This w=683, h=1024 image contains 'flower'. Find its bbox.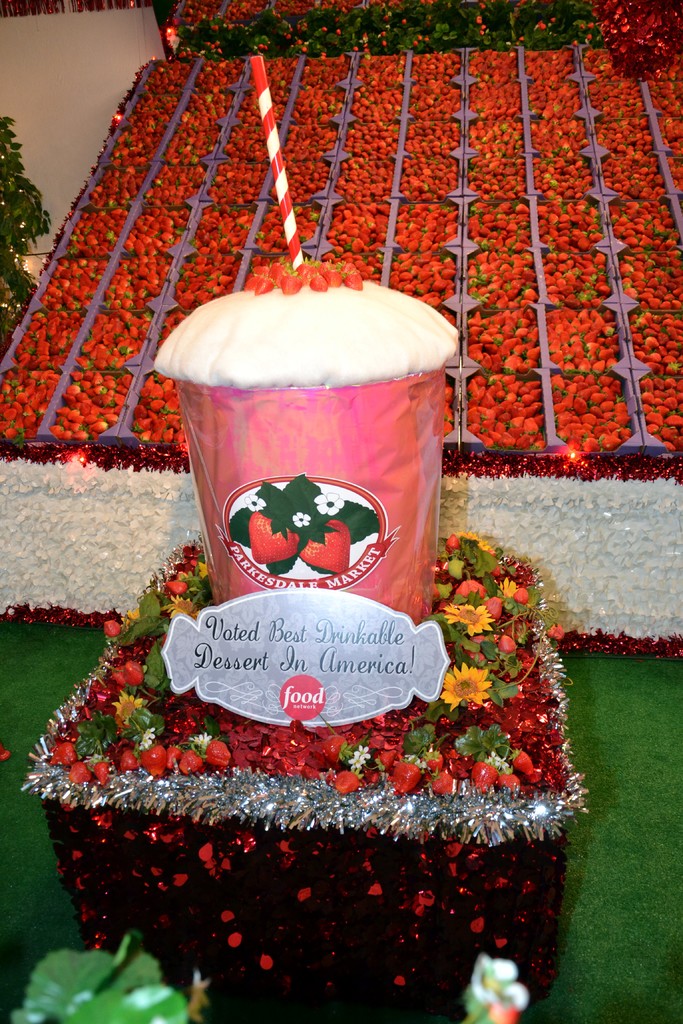
bbox=(430, 657, 502, 709).
